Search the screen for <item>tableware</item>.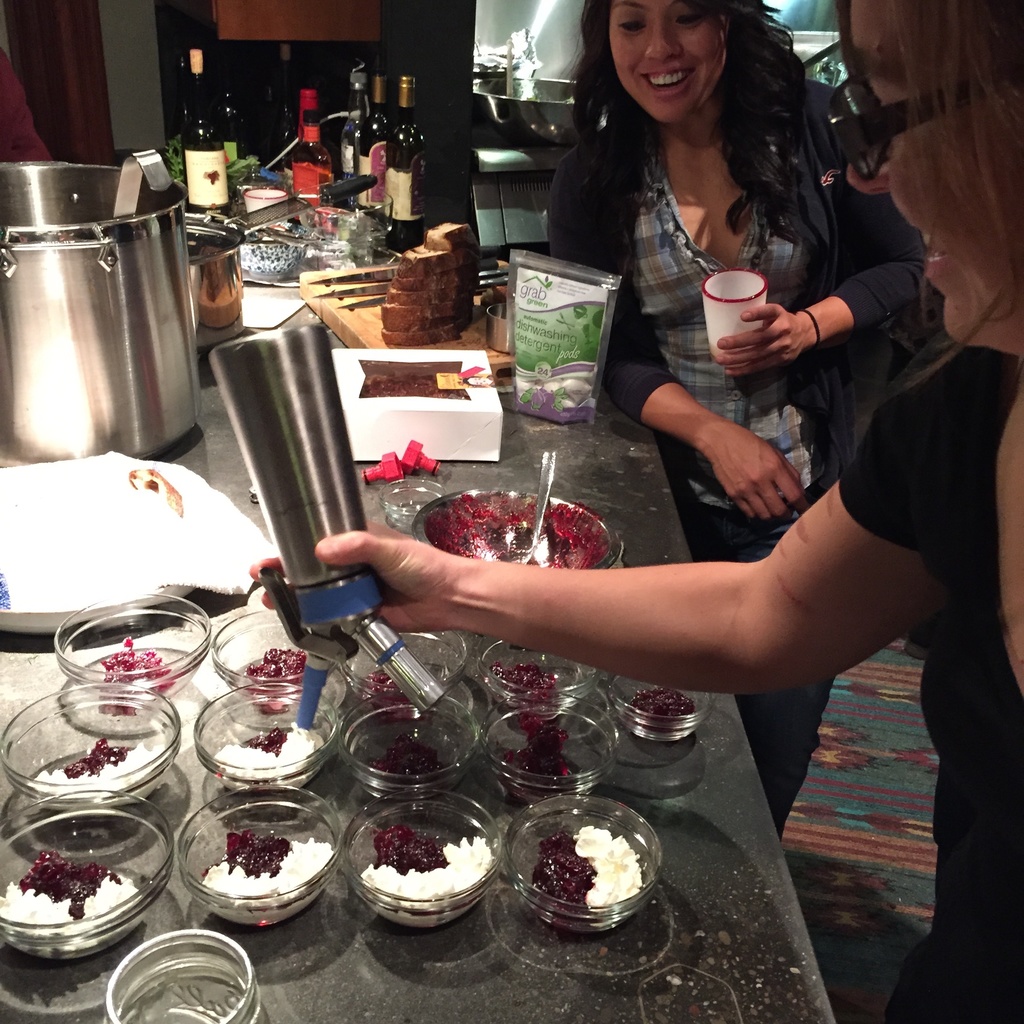
Found at crop(515, 443, 554, 560).
